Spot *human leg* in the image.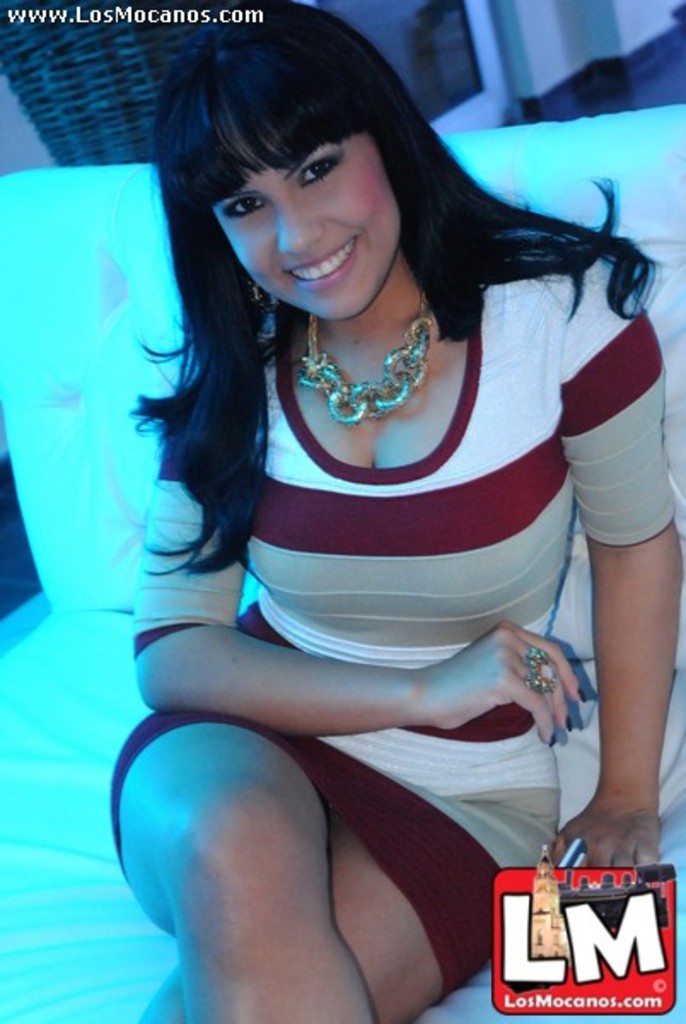
*human leg* found at 104, 708, 561, 1022.
